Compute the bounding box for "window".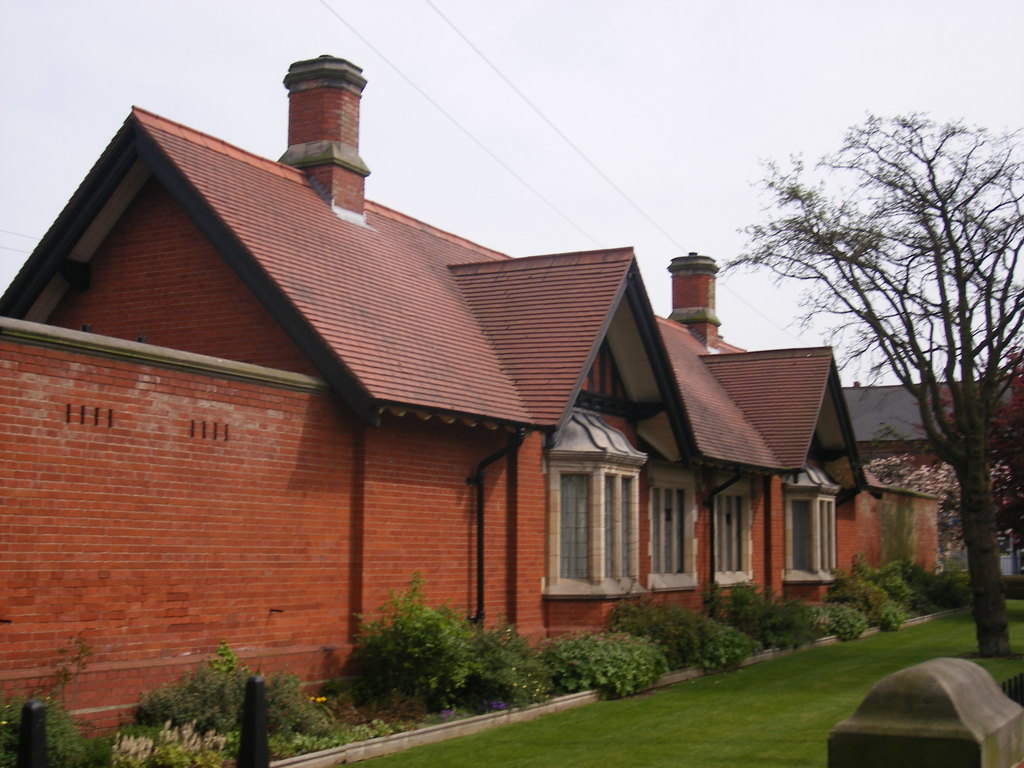
crop(657, 483, 697, 578).
